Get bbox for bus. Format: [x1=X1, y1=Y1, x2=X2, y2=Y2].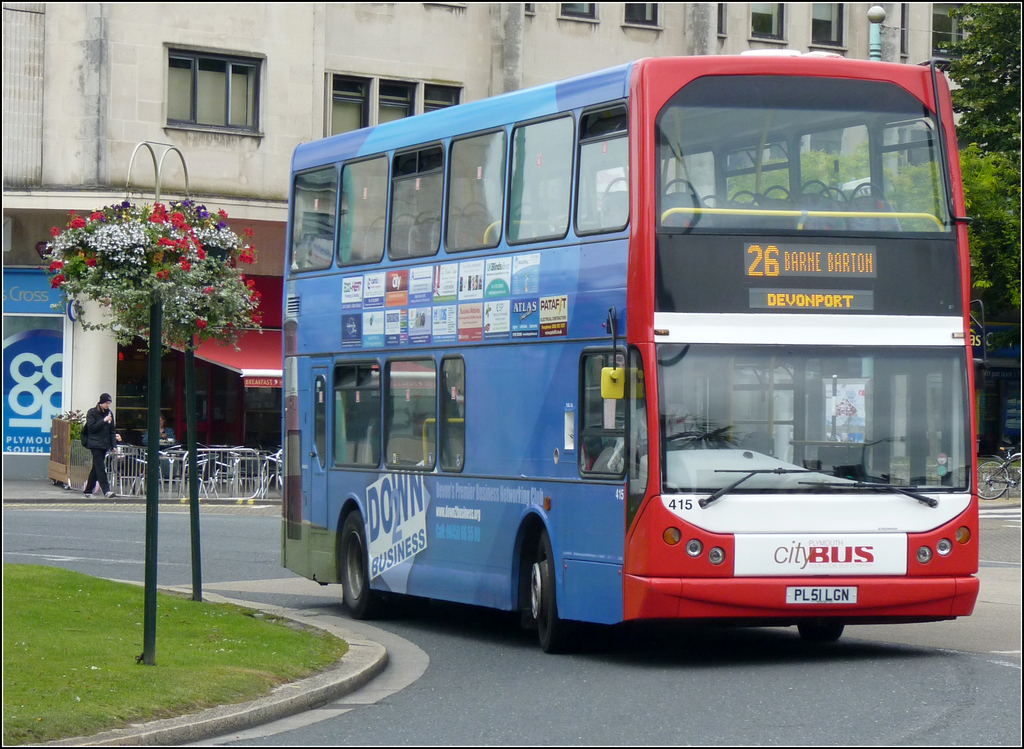
[x1=276, y1=47, x2=986, y2=658].
